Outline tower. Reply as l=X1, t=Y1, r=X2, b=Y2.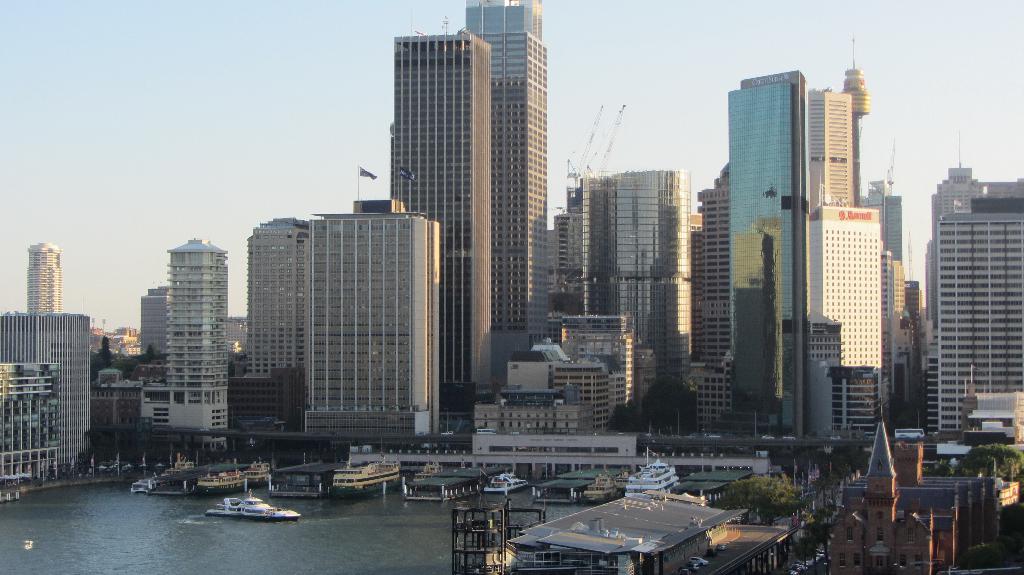
l=808, t=186, r=887, b=412.
